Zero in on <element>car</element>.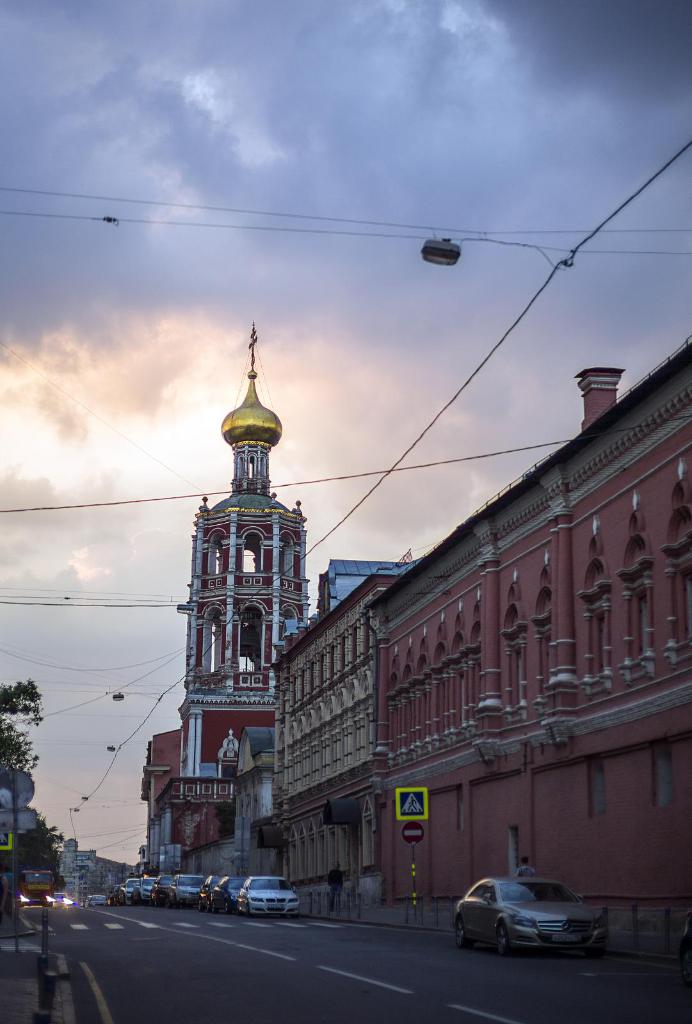
Zeroed in: Rect(115, 869, 303, 925).
